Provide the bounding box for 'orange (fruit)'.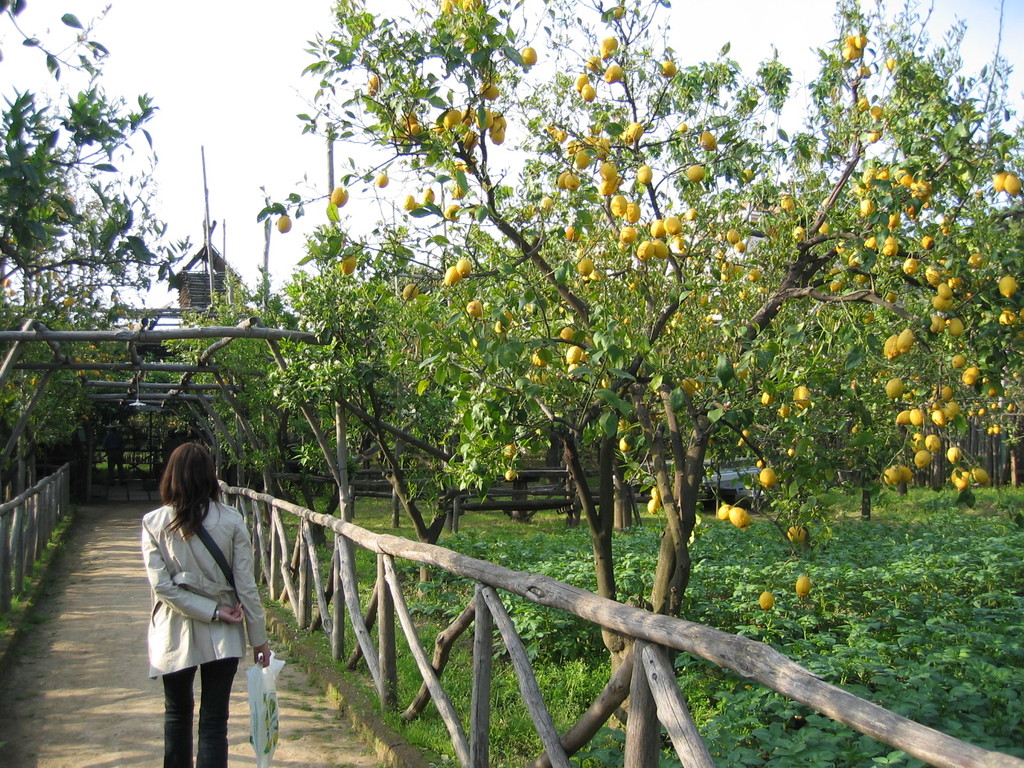
box=[940, 401, 954, 421].
